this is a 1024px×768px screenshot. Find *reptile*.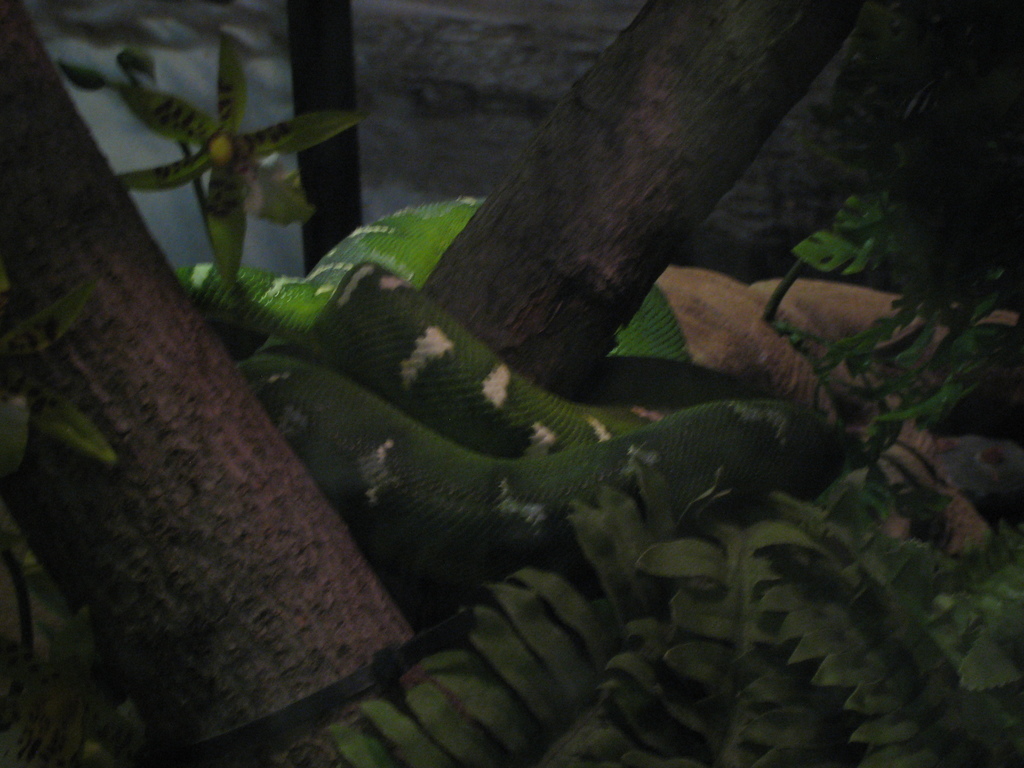
Bounding box: (175, 195, 849, 607).
